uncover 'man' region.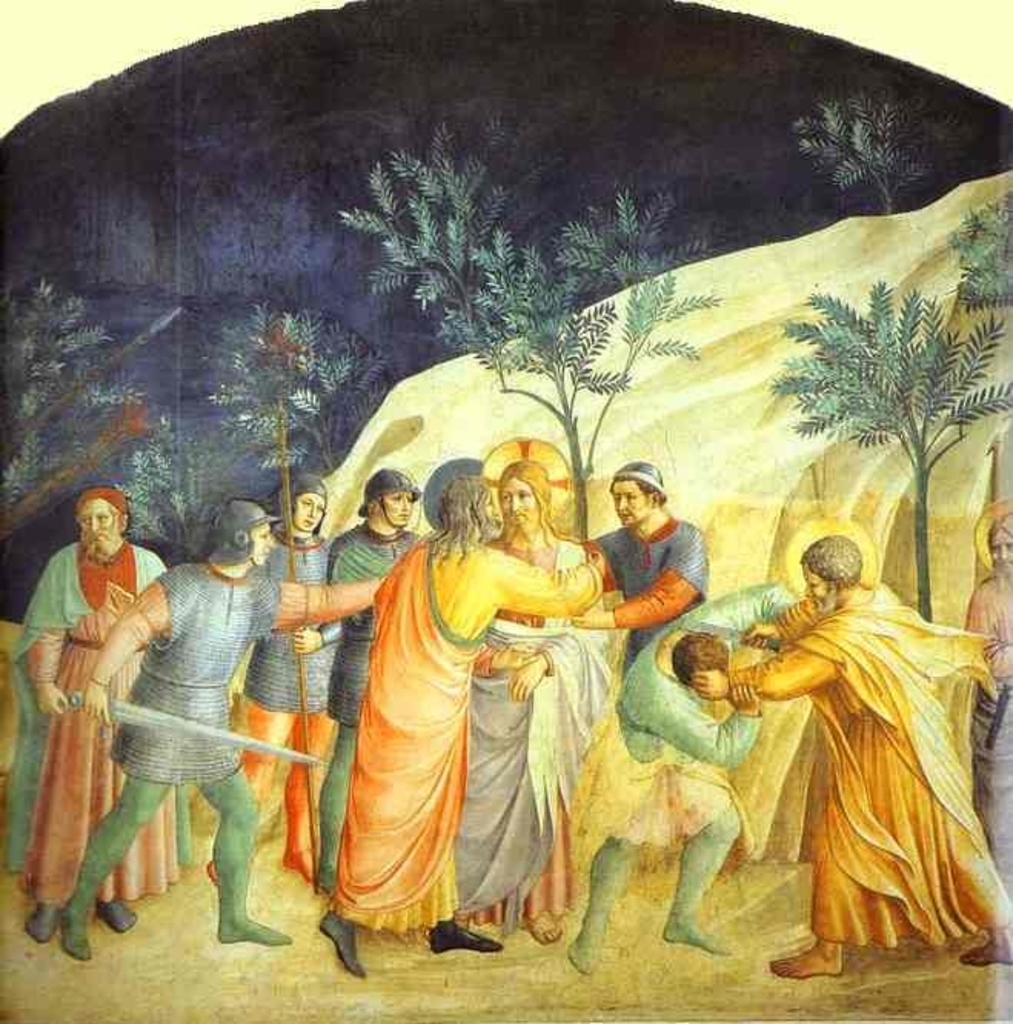
Uncovered: 564,577,793,976.
